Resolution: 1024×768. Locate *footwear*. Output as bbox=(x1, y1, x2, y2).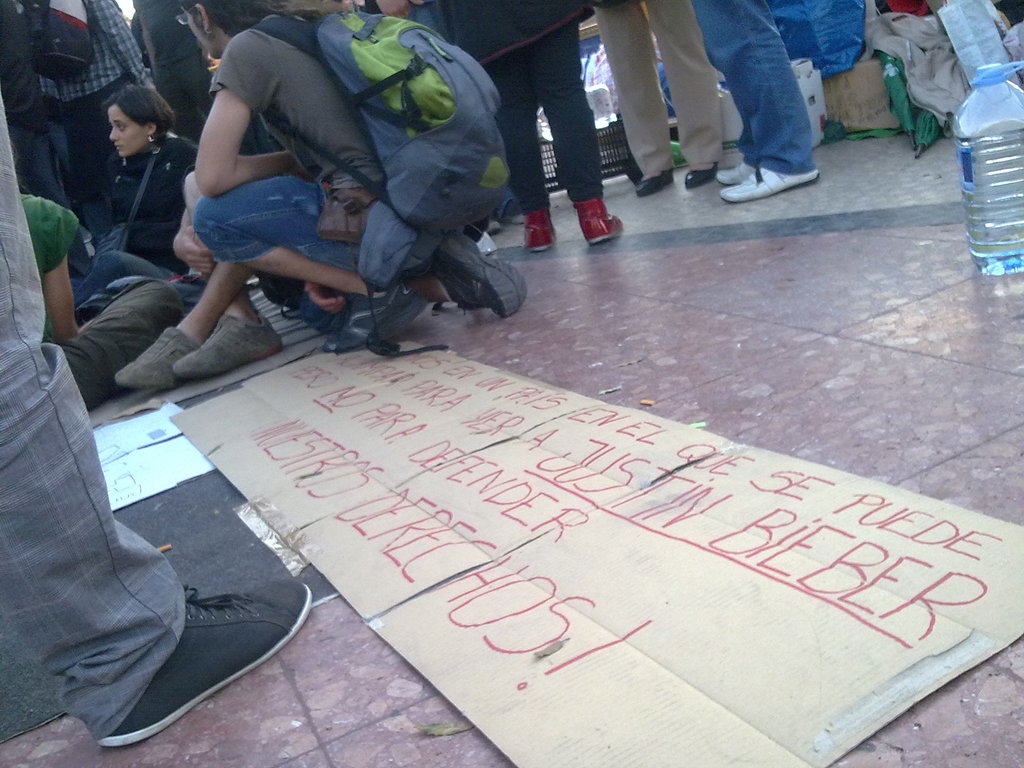
bbox=(432, 228, 531, 328).
